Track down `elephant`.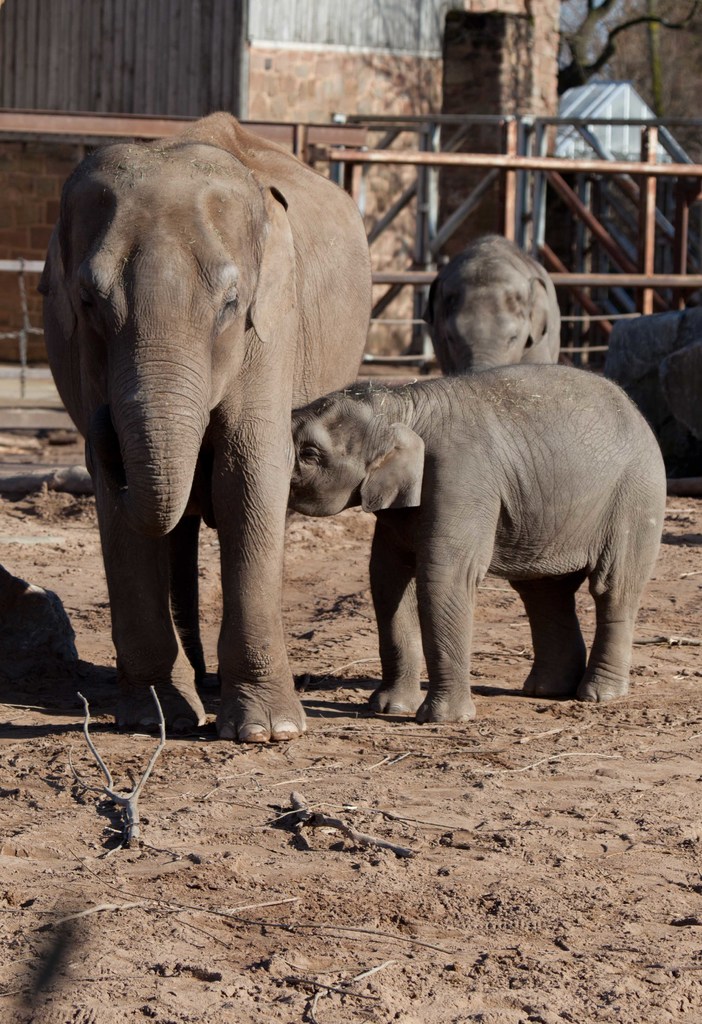
Tracked to 193,356,671,701.
